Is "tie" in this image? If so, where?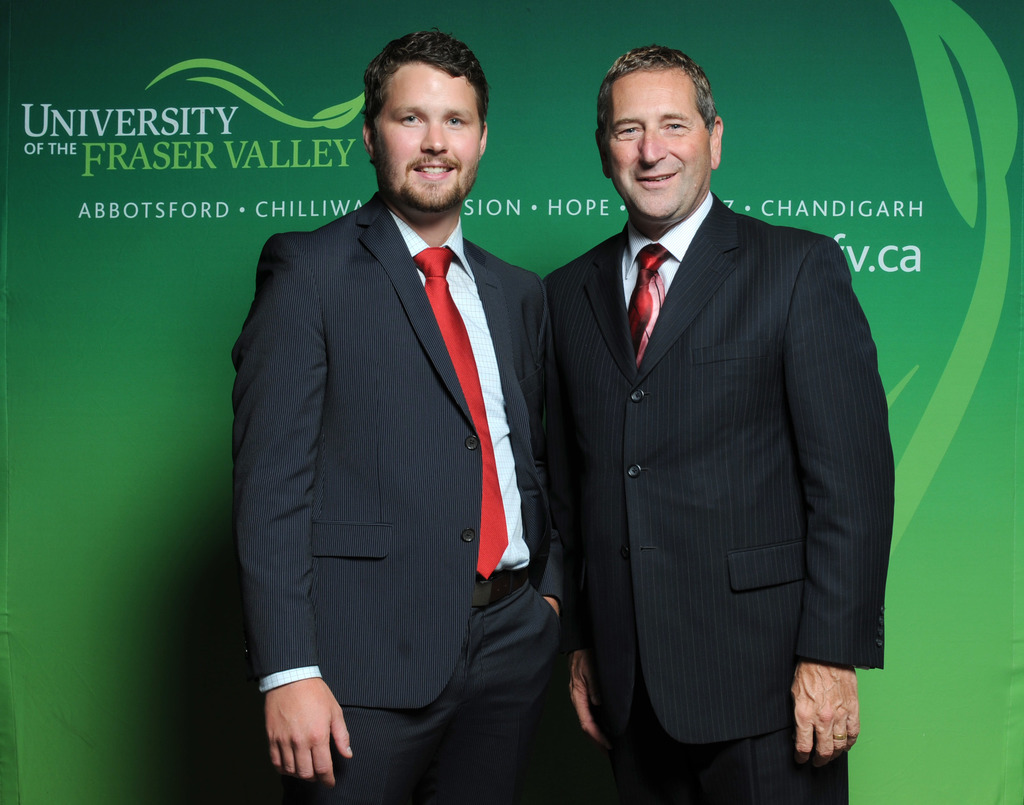
Yes, at rect(625, 245, 664, 382).
